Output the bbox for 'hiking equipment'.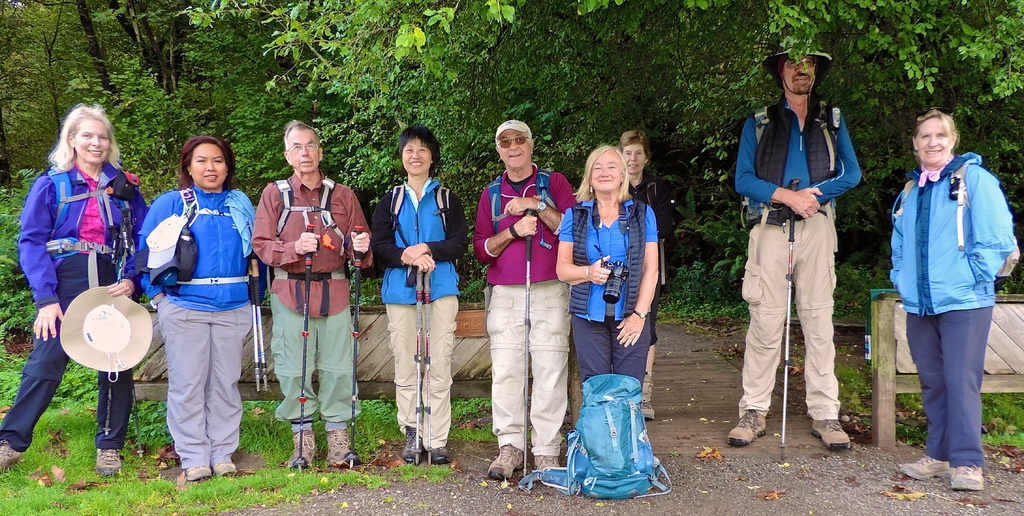
(345, 228, 362, 471).
